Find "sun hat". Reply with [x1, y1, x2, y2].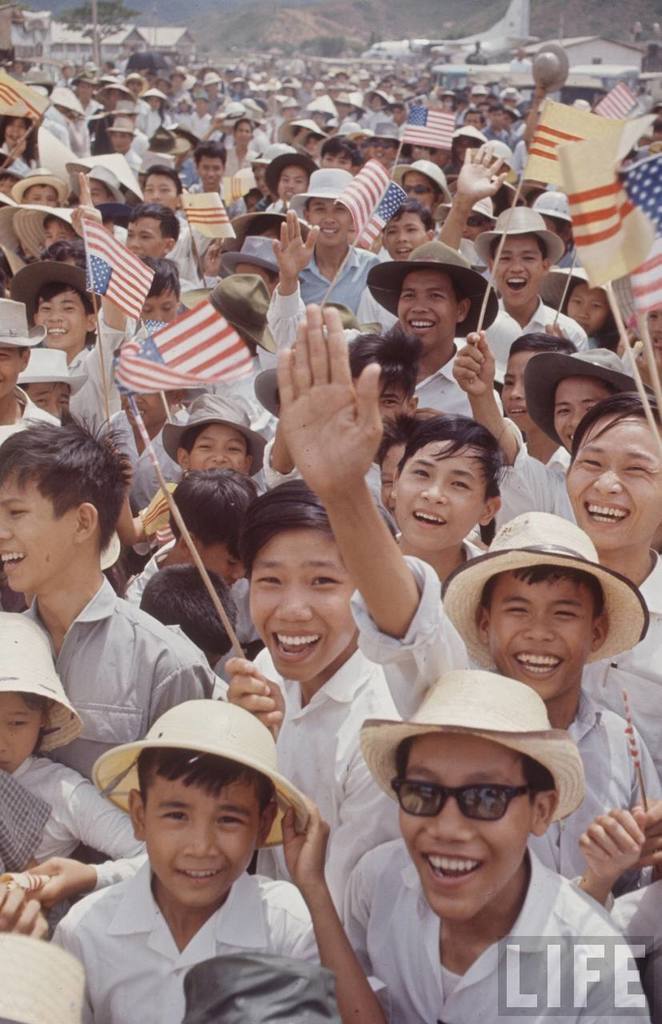
[235, 205, 307, 235].
